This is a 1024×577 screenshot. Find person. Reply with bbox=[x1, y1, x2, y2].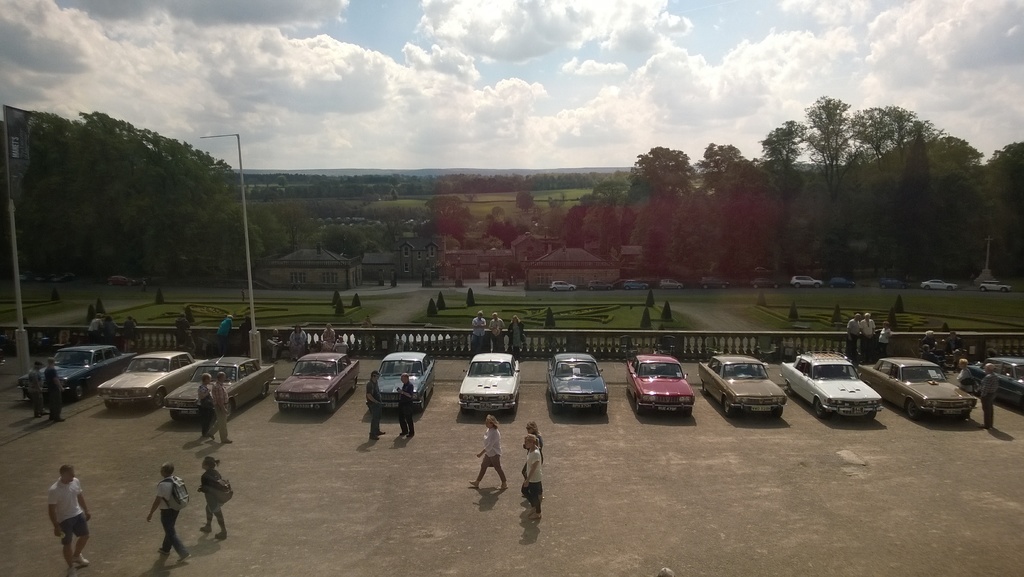
bbox=[980, 361, 998, 430].
